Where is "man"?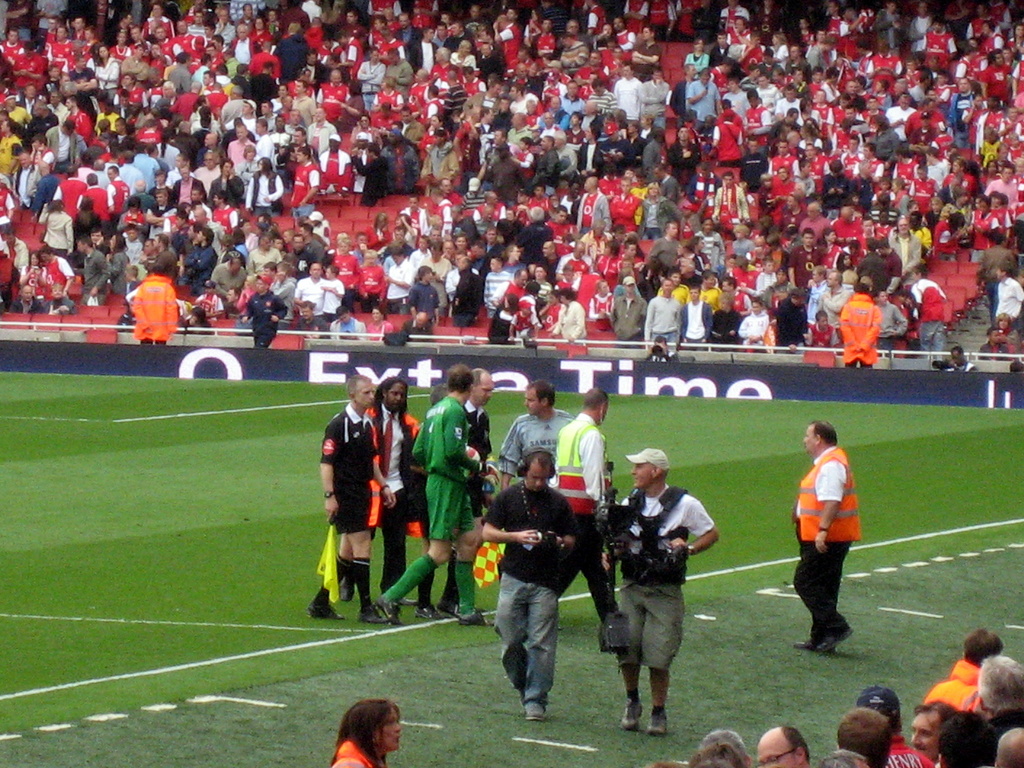
906,700,957,758.
